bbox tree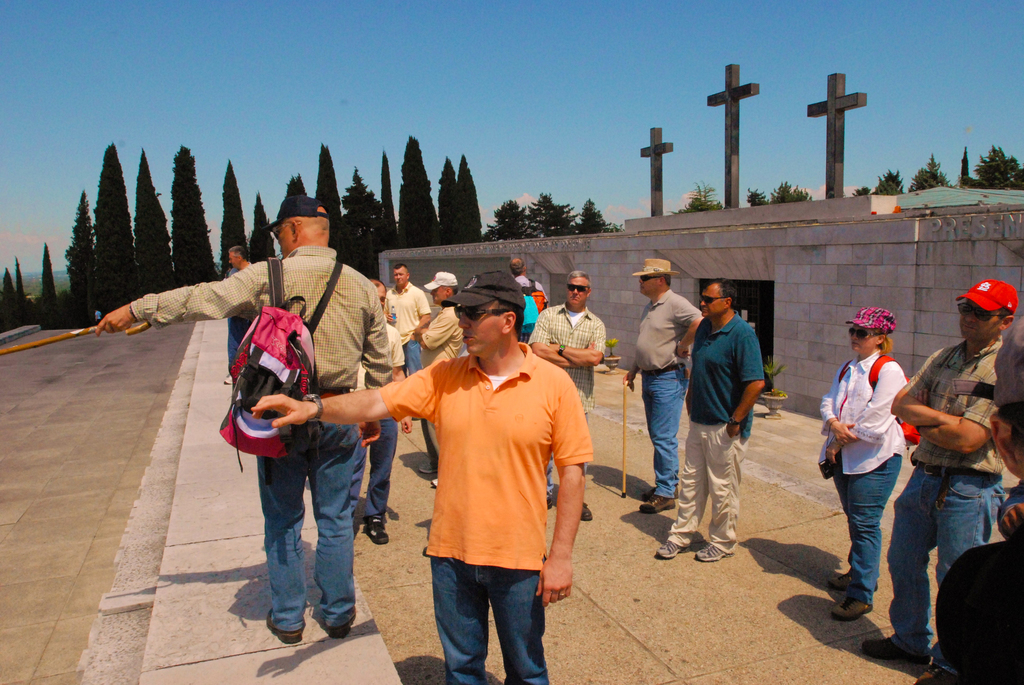
bbox(381, 147, 399, 253)
